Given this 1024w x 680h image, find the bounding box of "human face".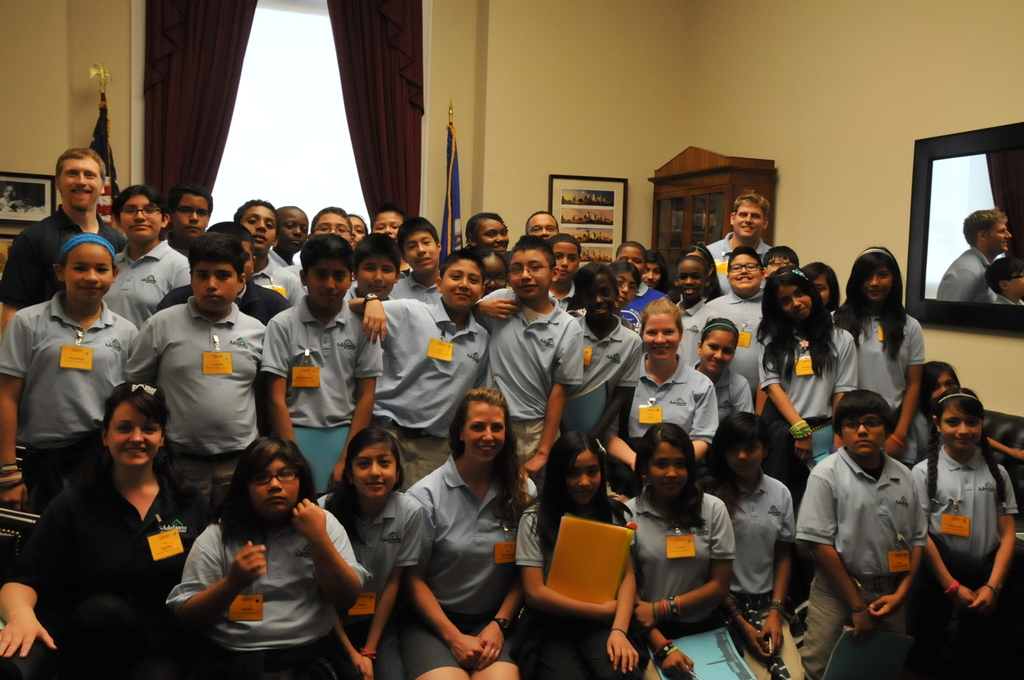
774/284/811/318.
